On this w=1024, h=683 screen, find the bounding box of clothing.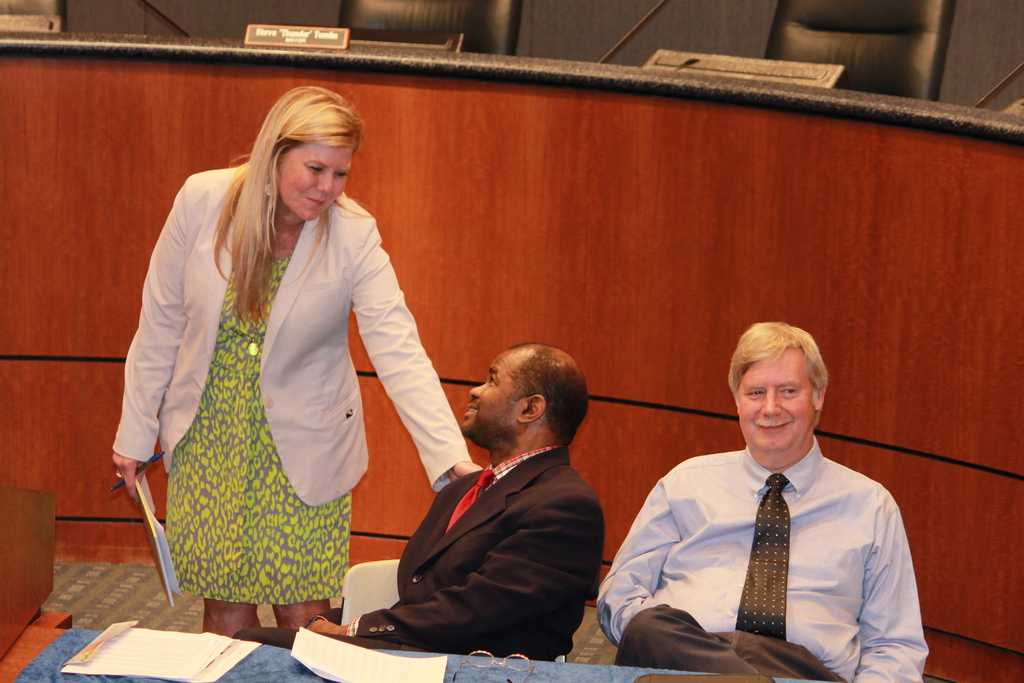
Bounding box: [left=115, top=155, right=476, bottom=600].
